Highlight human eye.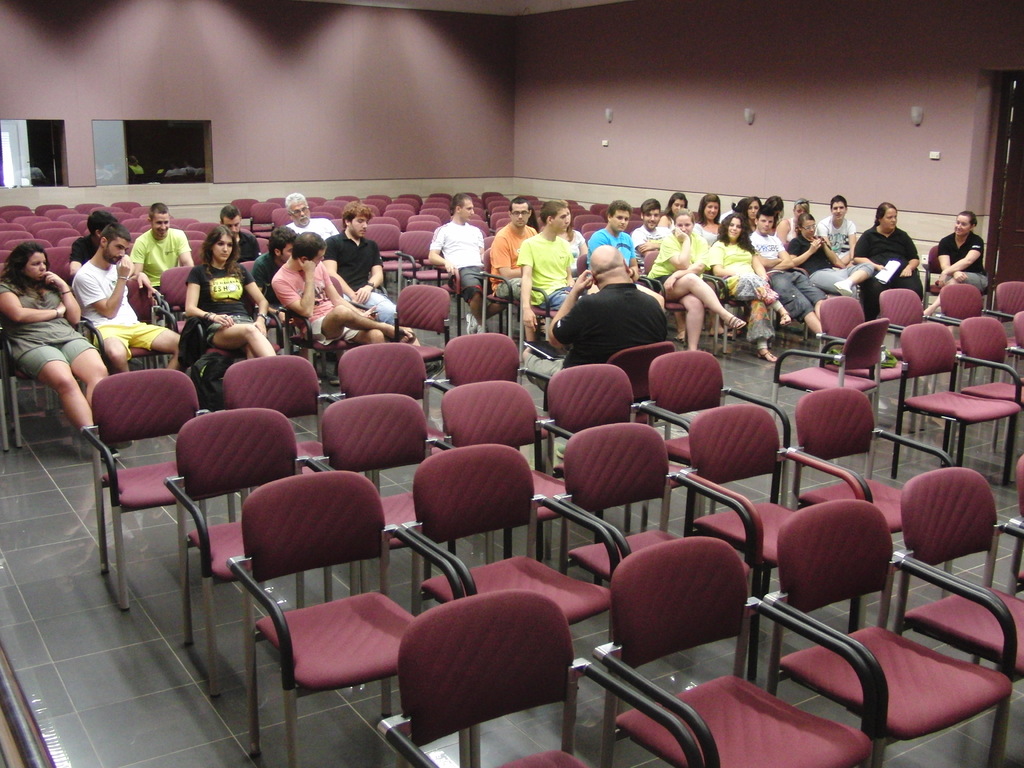
Highlighted region: left=515, top=211, right=518, bottom=216.
